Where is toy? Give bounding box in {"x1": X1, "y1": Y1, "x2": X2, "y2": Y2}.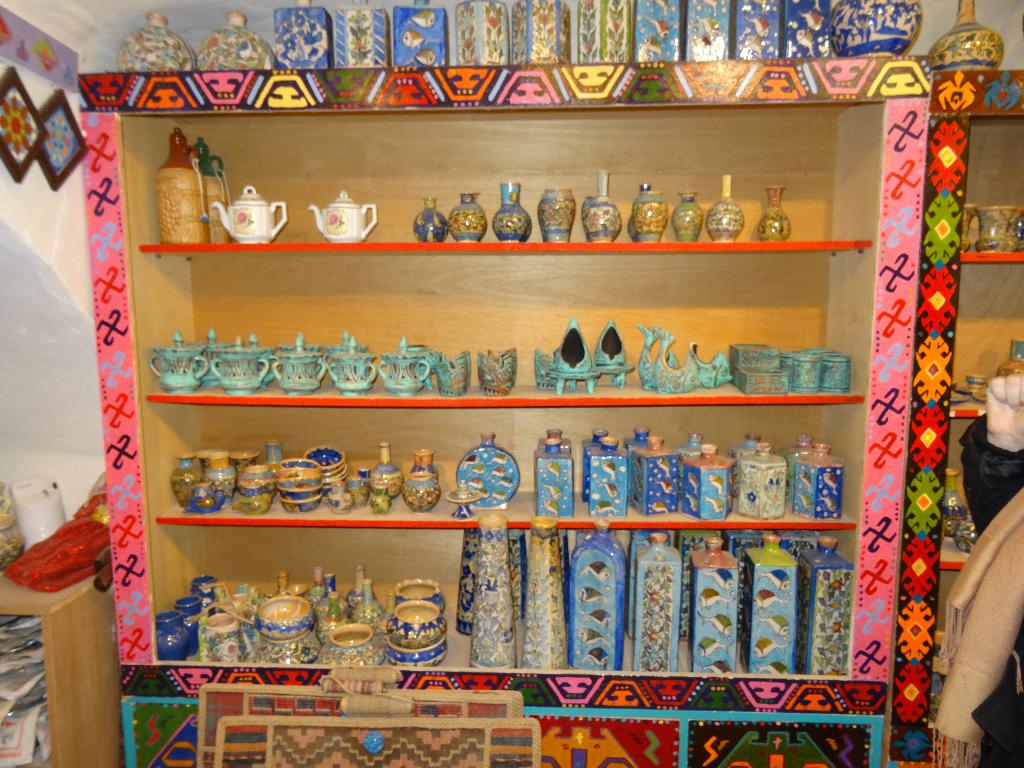
{"x1": 995, "y1": 340, "x2": 1023, "y2": 381}.
